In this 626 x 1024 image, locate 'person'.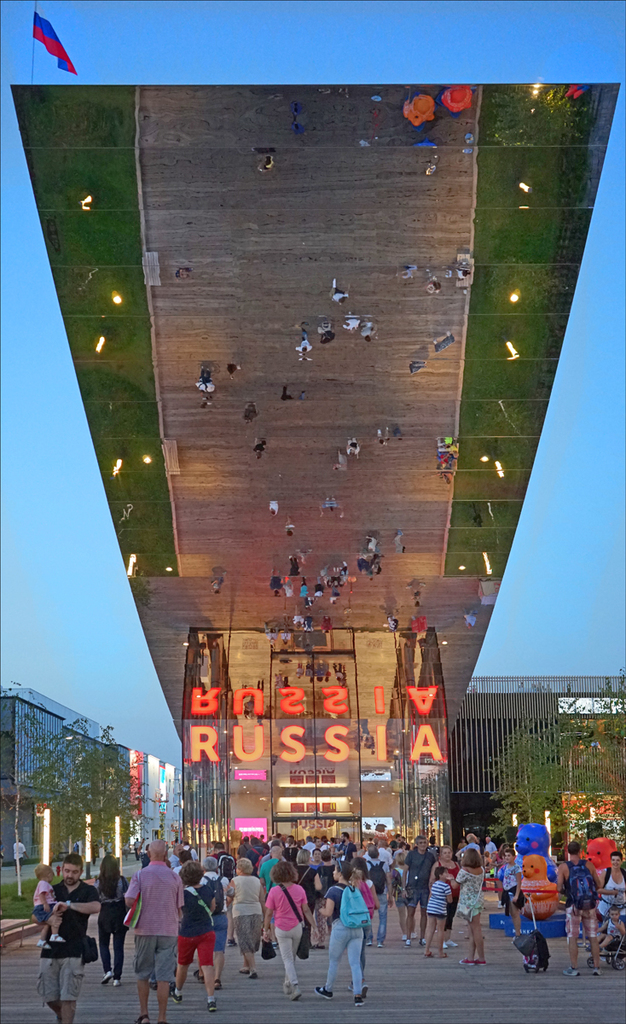
Bounding box: 482, 835, 498, 859.
